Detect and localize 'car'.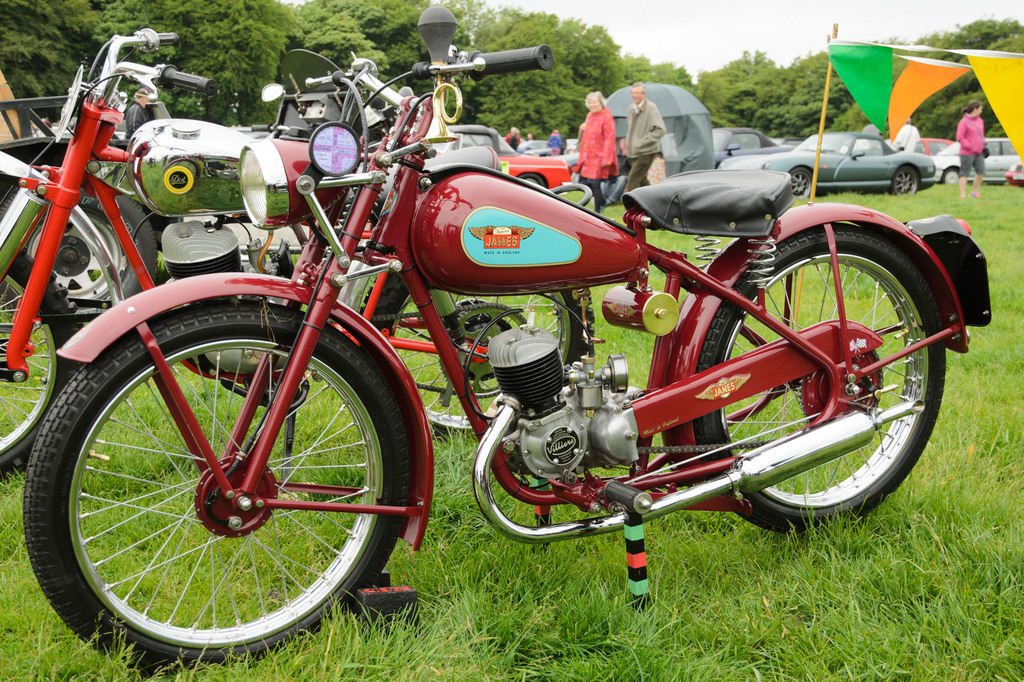
Localized at {"x1": 441, "y1": 122, "x2": 573, "y2": 194}.
